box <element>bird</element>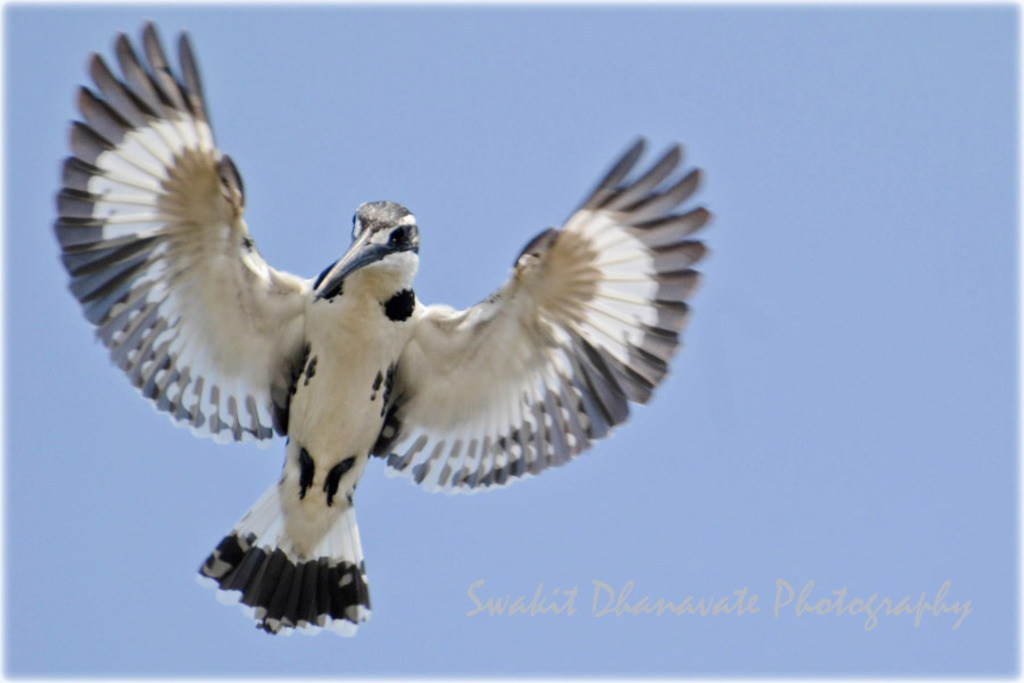
{"left": 51, "top": 16, "right": 712, "bottom": 635}
